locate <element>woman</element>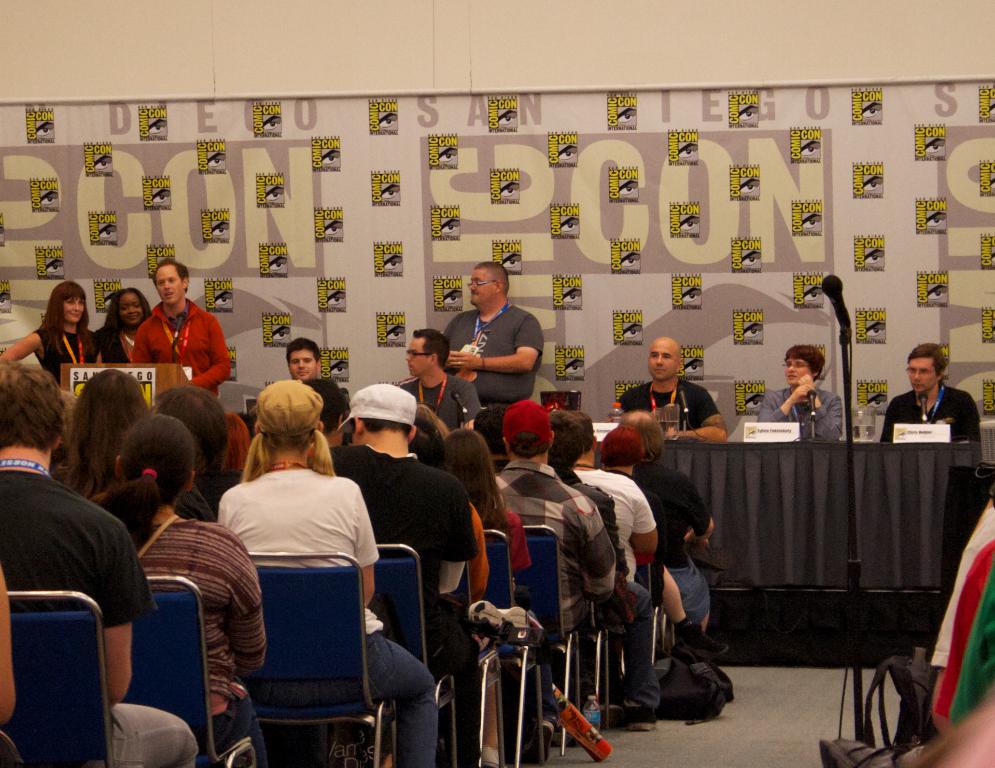
(left=96, top=412, right=267, bottom=767)
